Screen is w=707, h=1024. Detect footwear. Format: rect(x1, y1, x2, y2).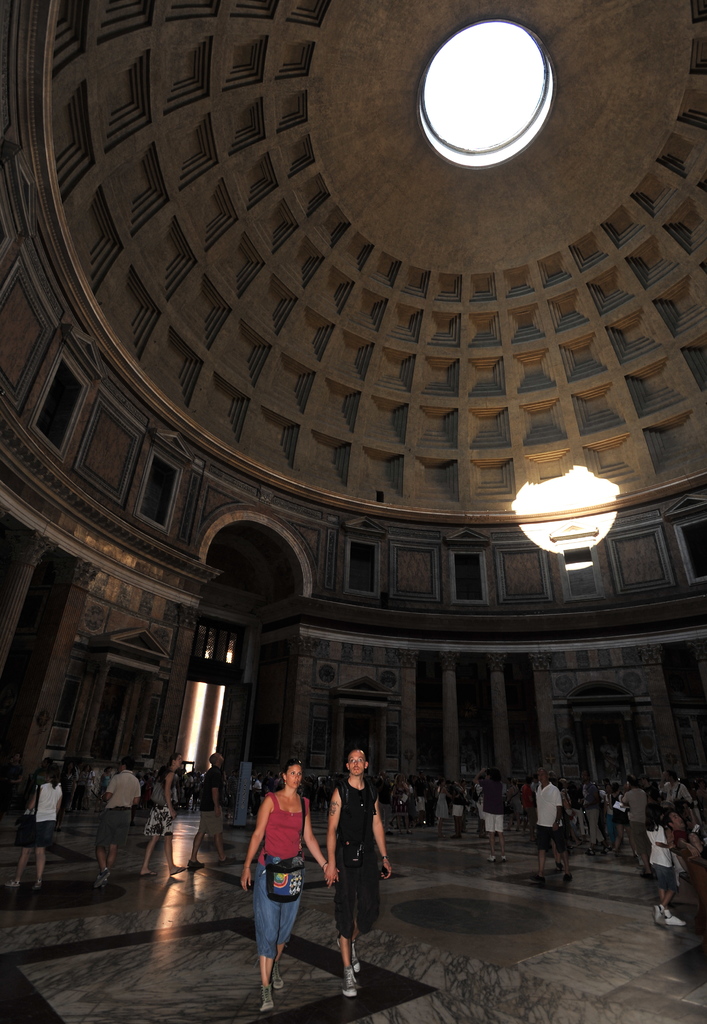
rect(170, 865, 187, 877).
